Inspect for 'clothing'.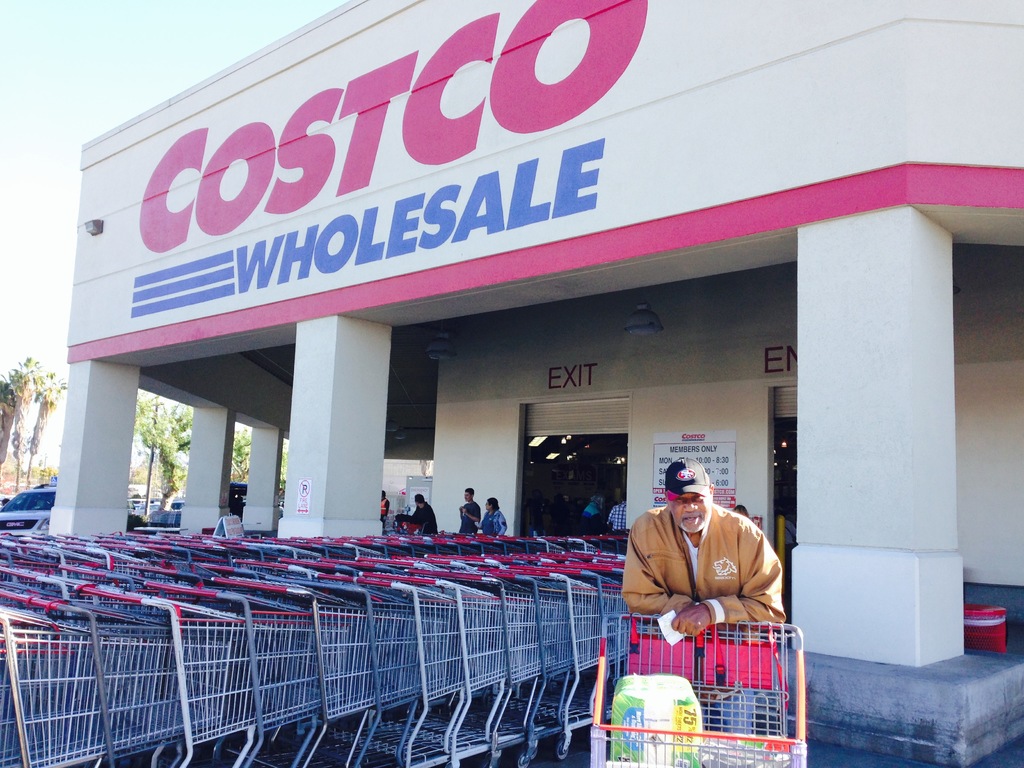
Inspection: detection(579, 502, 605, 520).
